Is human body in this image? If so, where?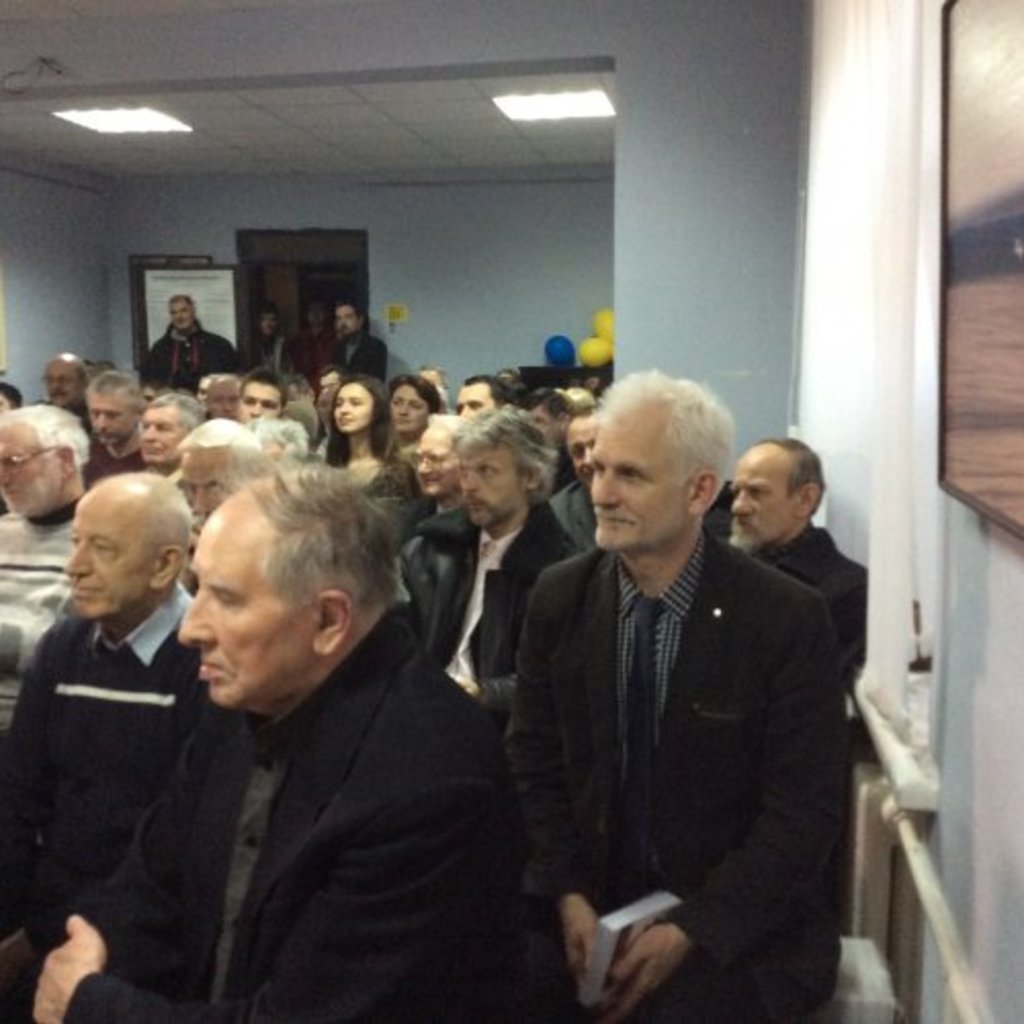
Yes, at [x1=289, y1=328, x2=340, y2=387].
